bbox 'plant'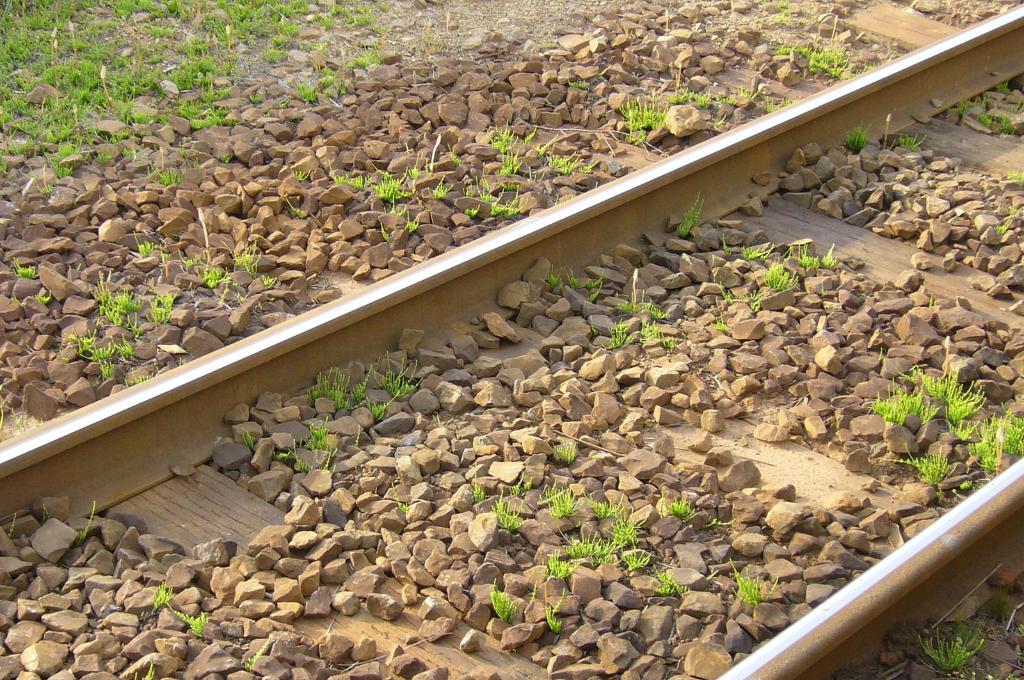
824, 245, 842, 269
